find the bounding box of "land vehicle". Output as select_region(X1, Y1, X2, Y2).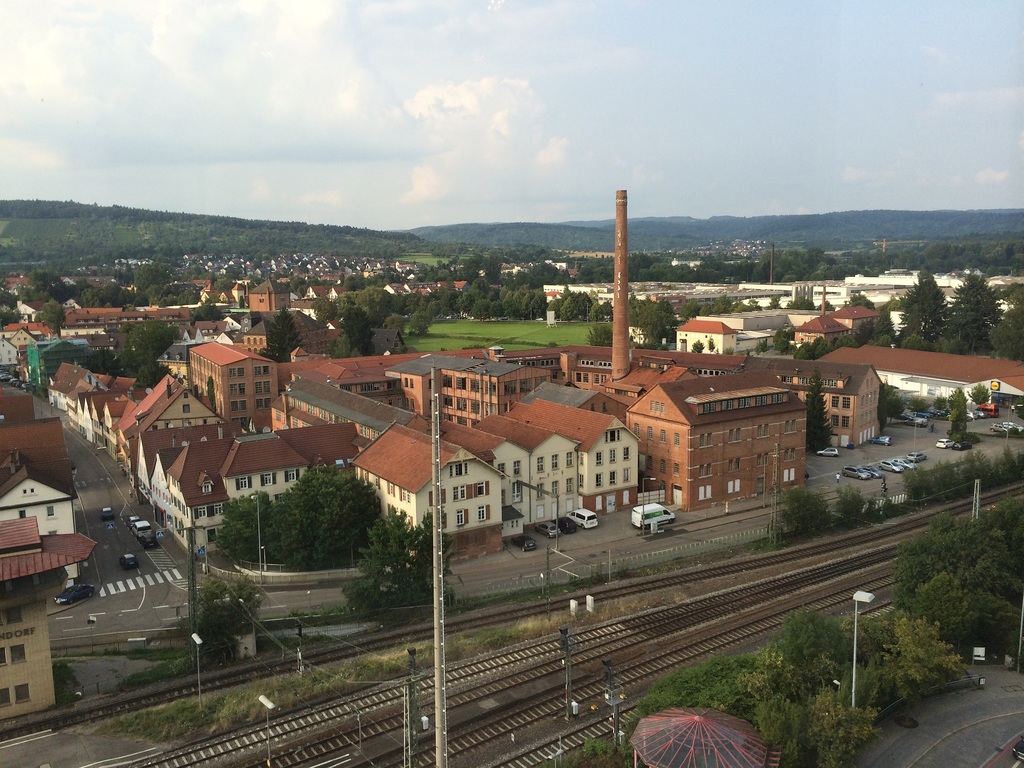
select_region(988, 420, 1011, 433).
